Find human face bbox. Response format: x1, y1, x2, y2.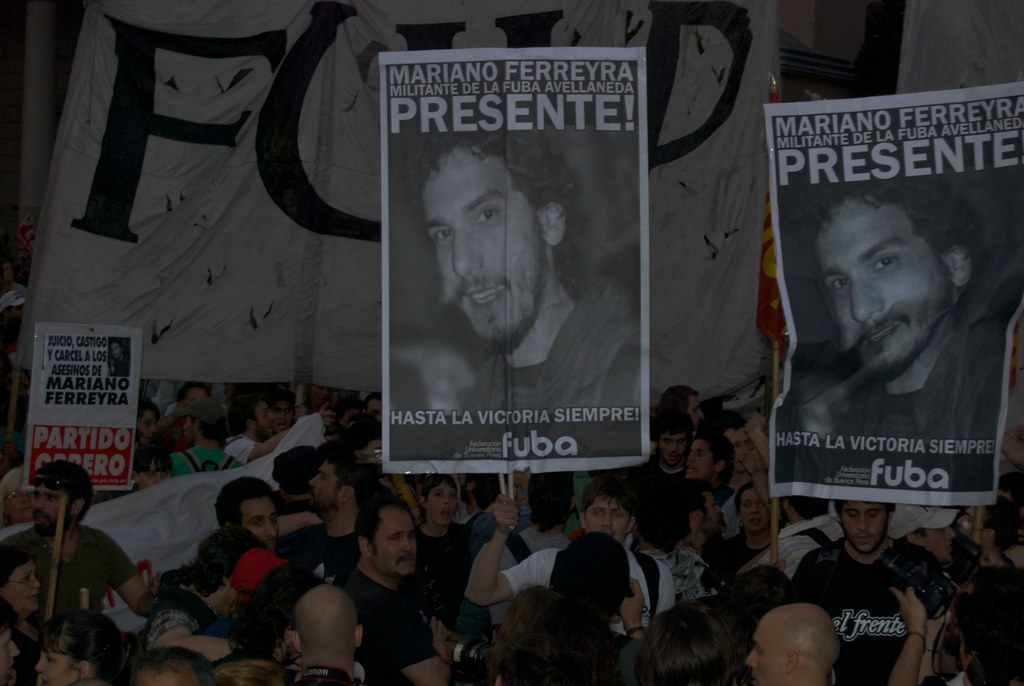
4, 559, 41, 614.
